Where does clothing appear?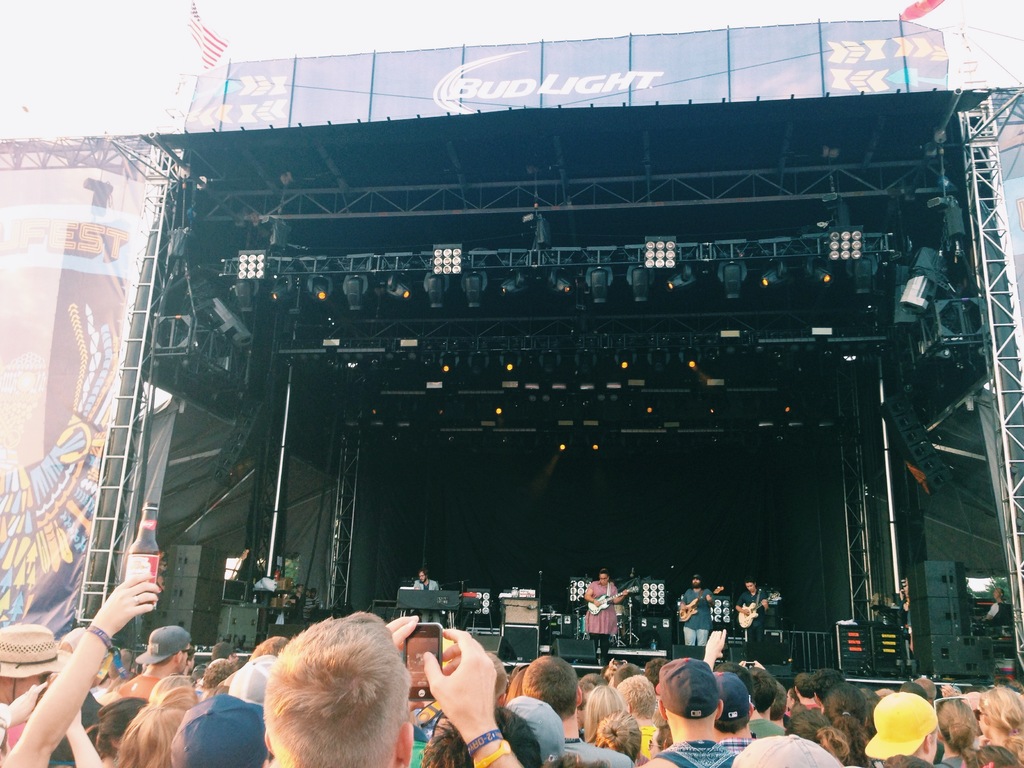
Appears at rect(559, 735, 632, 767).
